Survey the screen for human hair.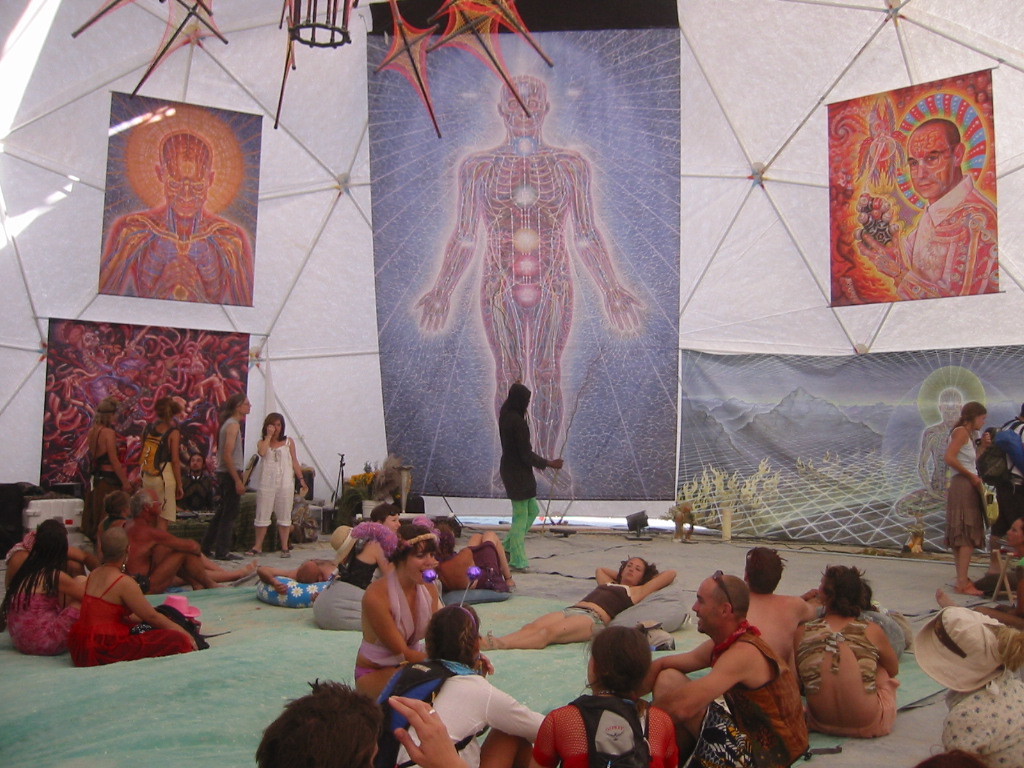
Survey found: rect(220, 388, 249, 418).
